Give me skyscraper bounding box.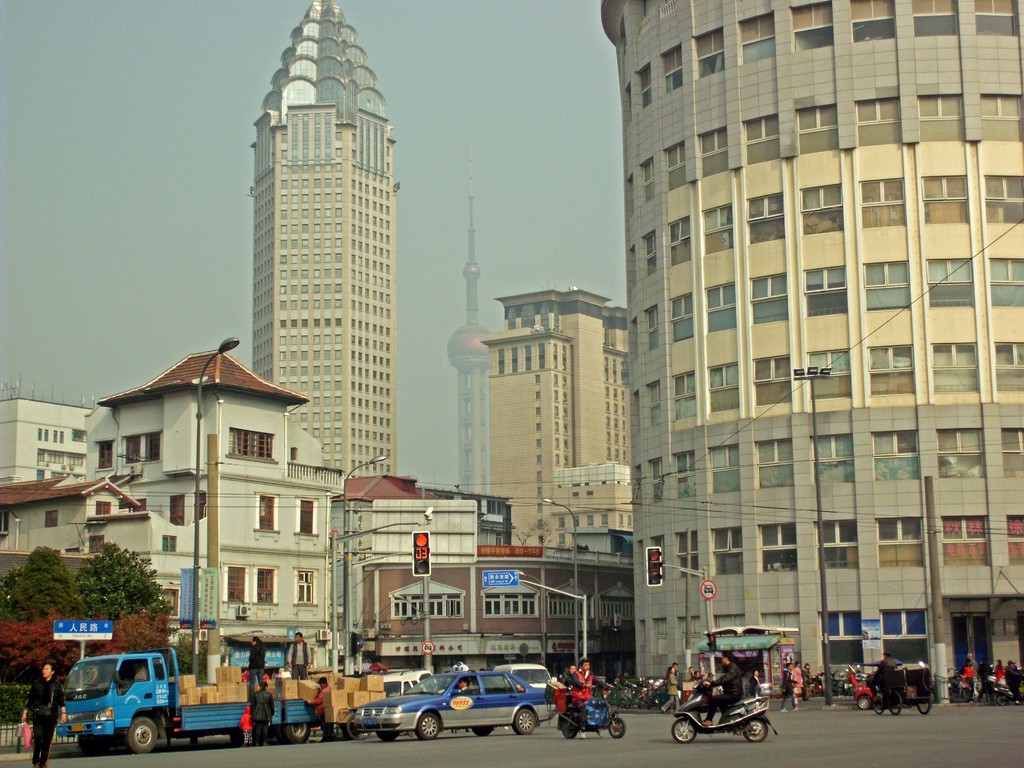
l=563, t=7, r=1009, b=646.
